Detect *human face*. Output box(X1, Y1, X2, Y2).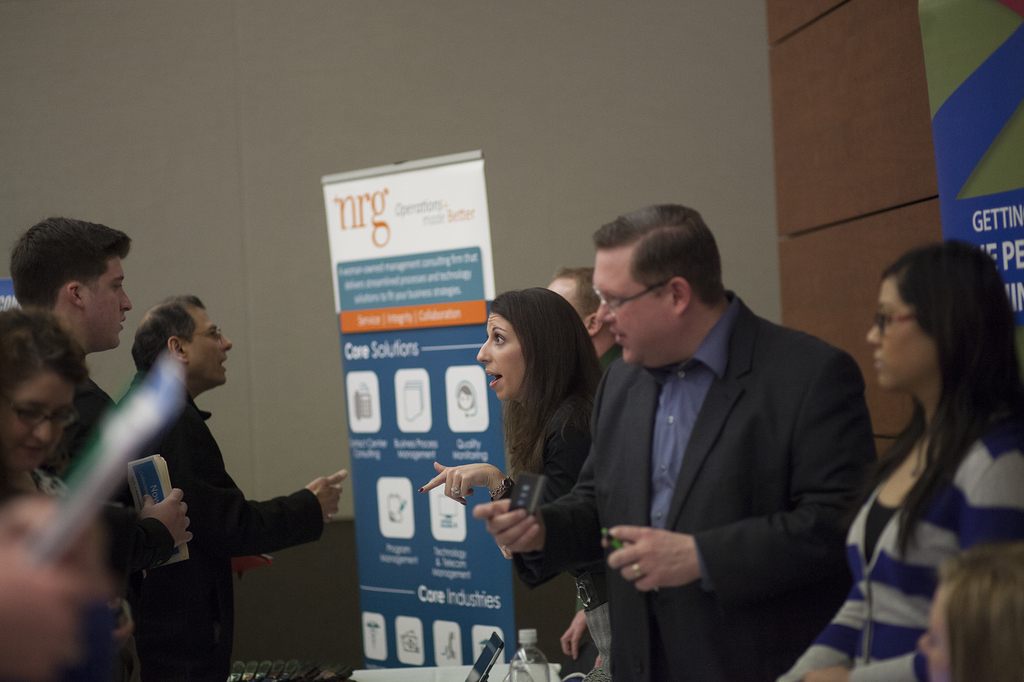
box(595, 253, 667, 366).
